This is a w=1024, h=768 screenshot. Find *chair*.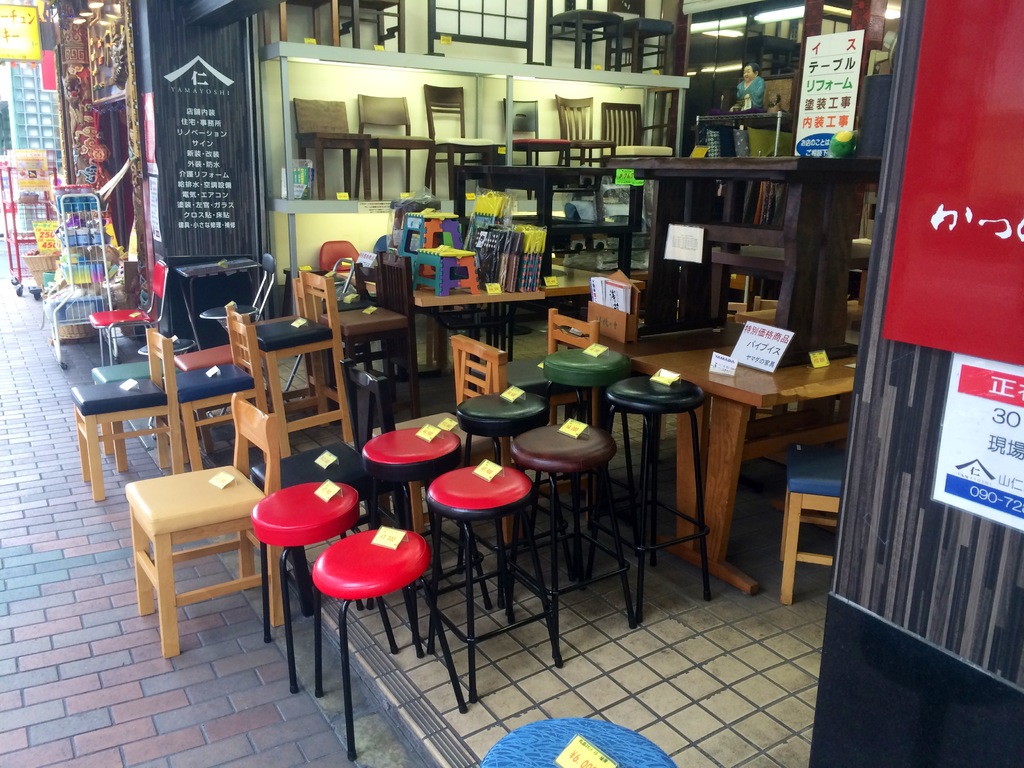
Bounding box: (251, 355, 411, 618).
